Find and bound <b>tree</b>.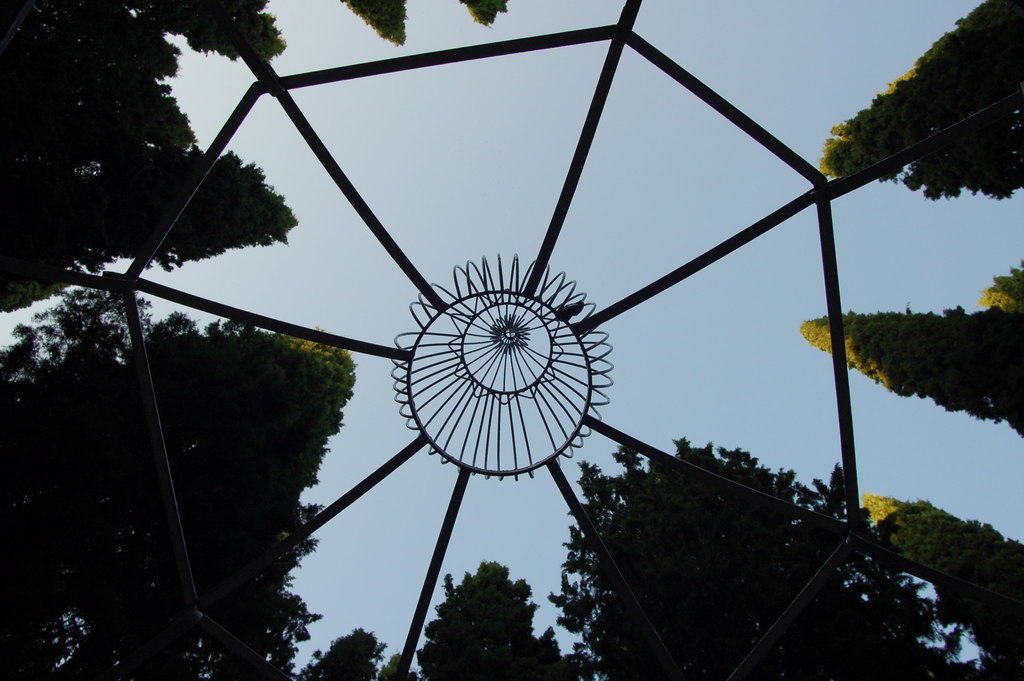
Bound: [left=412, top=553, right=598, bottom=680].
